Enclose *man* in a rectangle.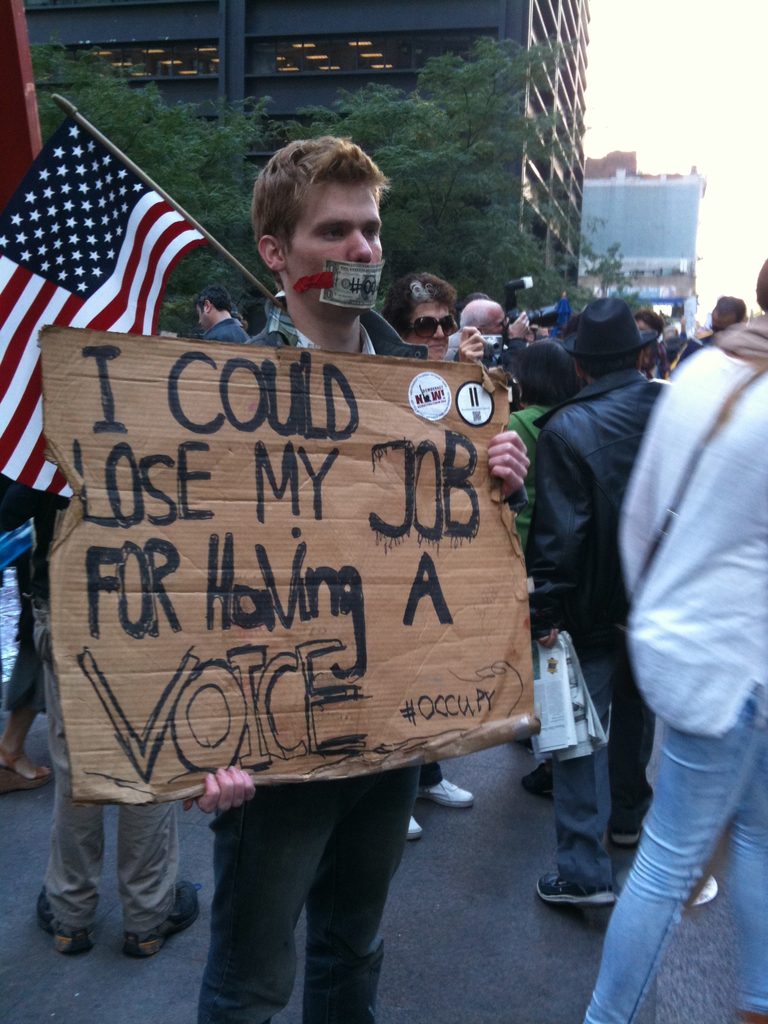
{"left": 443, "top": 285, "right": 509, "bottom": 364}.
